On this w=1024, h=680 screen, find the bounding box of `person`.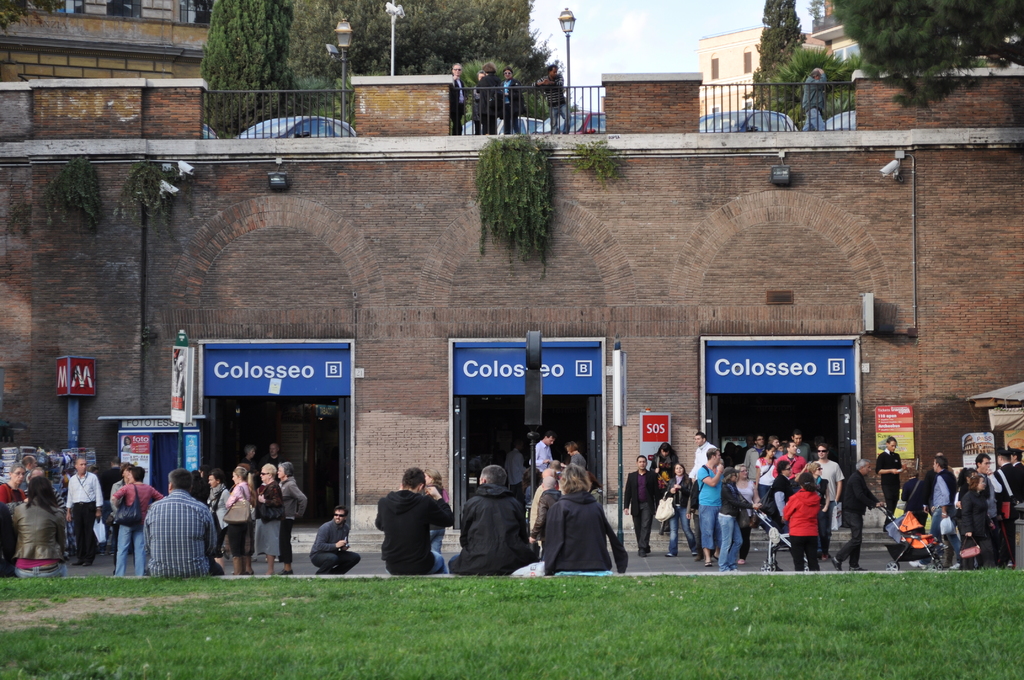
Bounding box: 63/453/102/562.
